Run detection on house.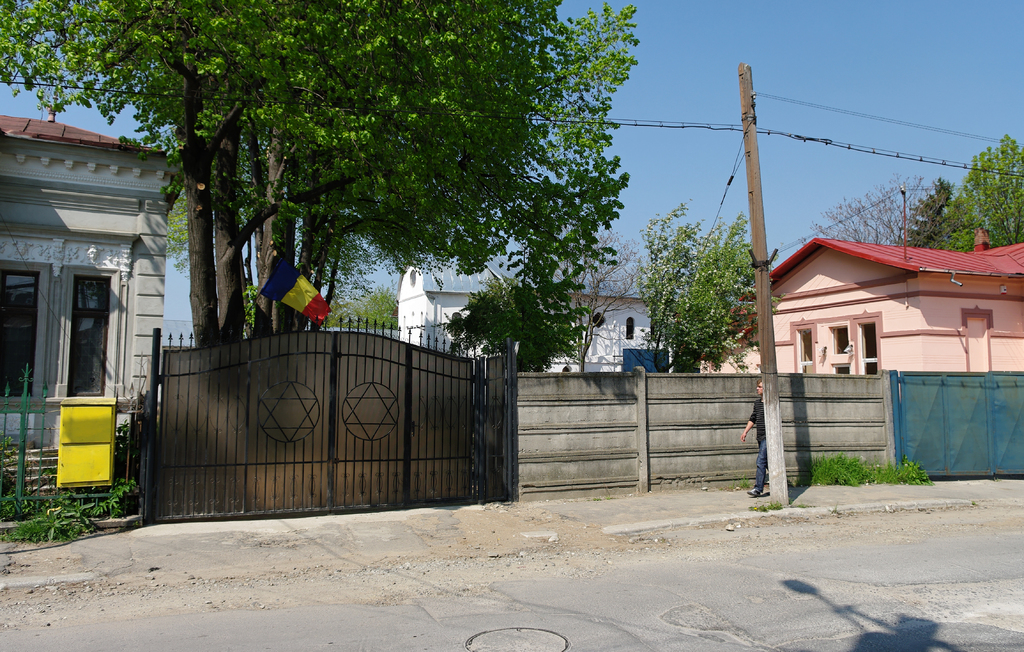
Result: <box>701,190,1023,377</box>.
